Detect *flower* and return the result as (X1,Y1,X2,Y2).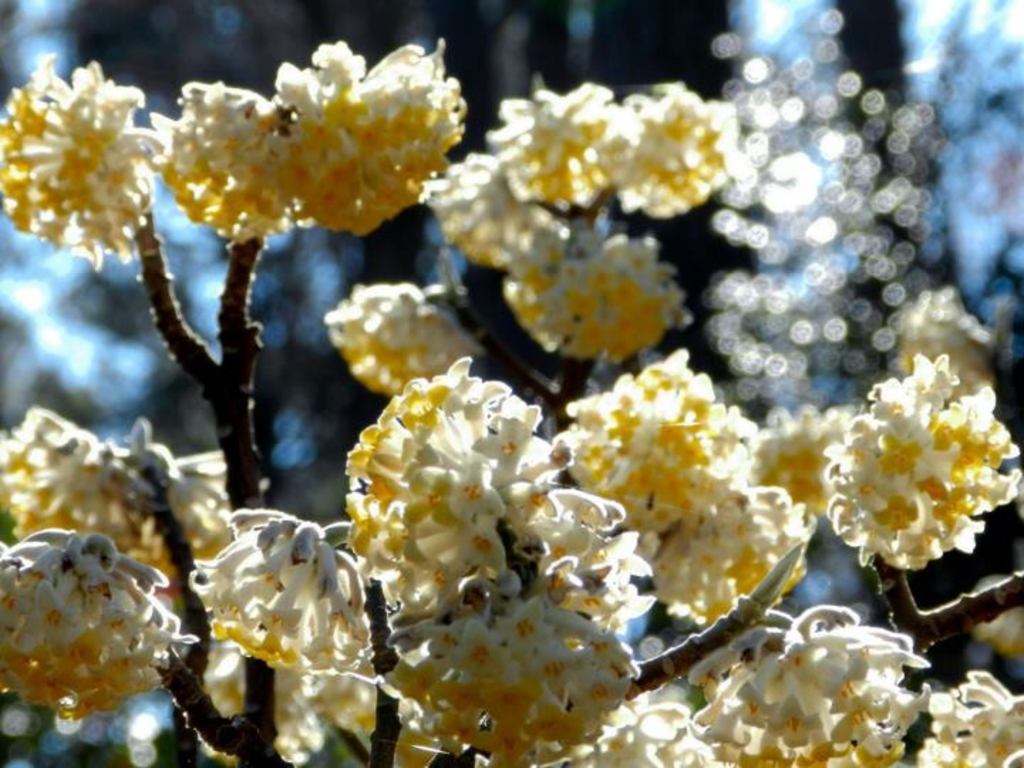
(651,484,814,626).
